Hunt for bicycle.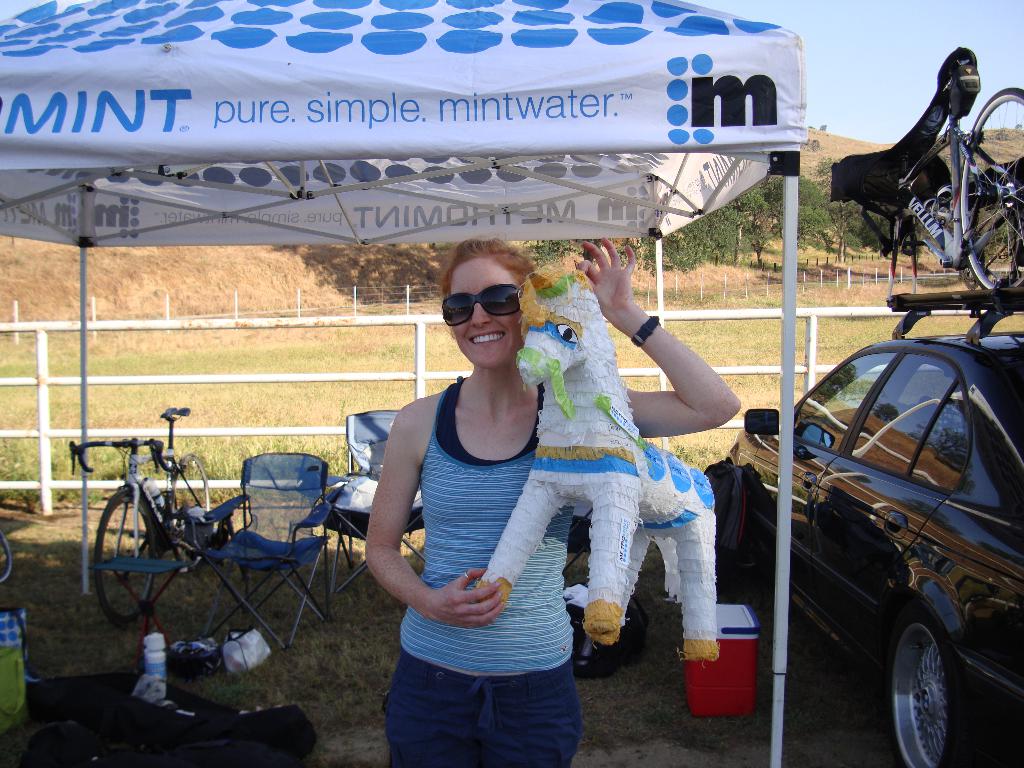
Hunted down at region(830, 49, 1023, 289).
